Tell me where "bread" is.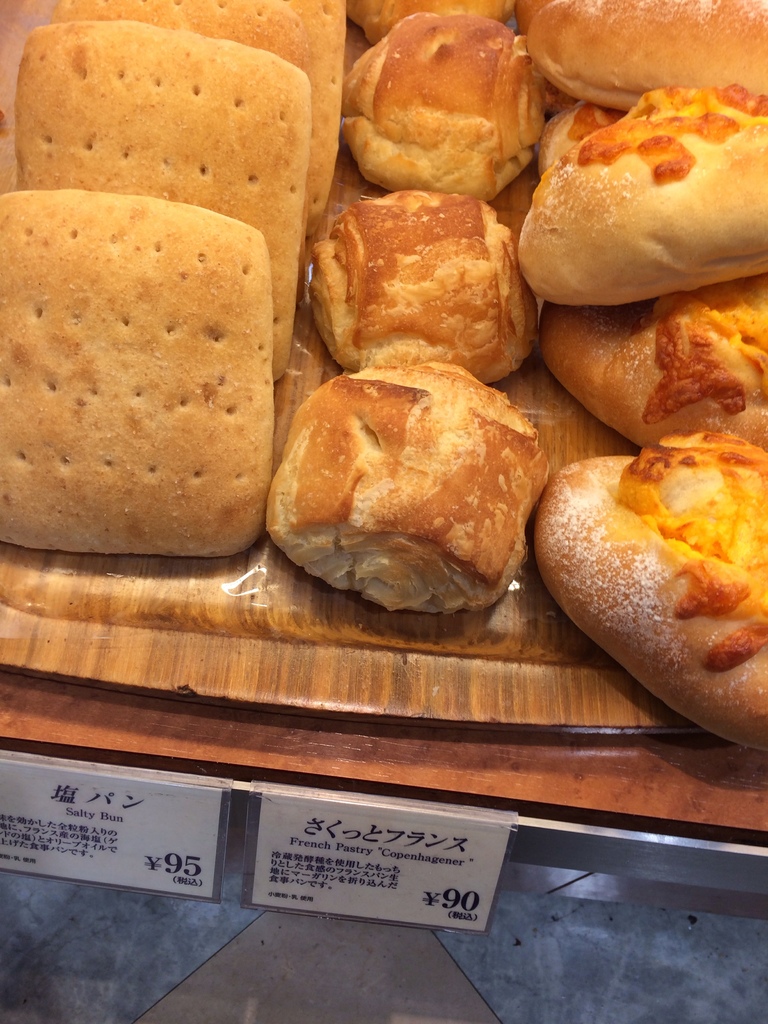
"bread" is at bbox(0, 191, 269, 556).
